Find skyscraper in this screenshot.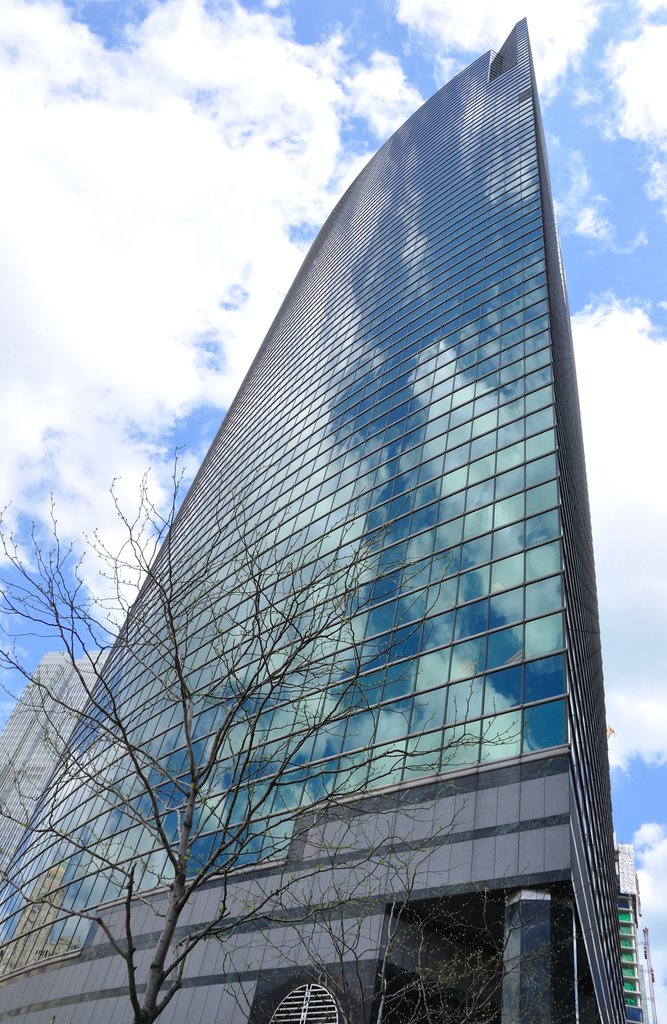
The bounding box for skyscraper is (616,845,661,1020).
